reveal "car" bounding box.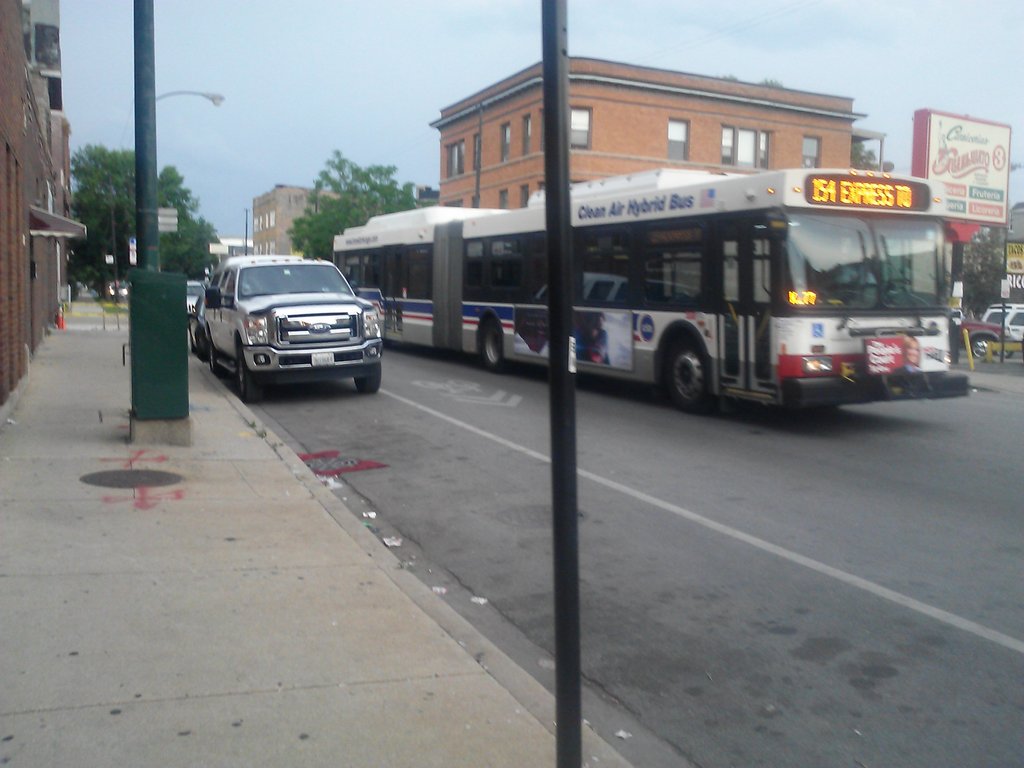
Revealed: [189,294,208,358].
